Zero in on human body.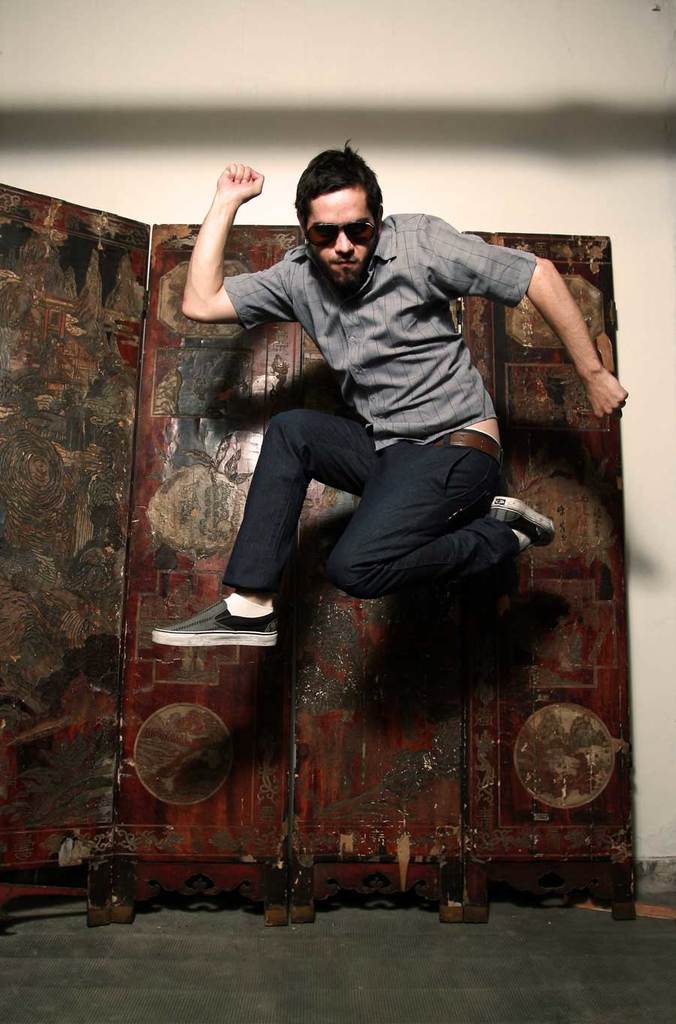
Zeroed in: locate(182, 161, 587, 675).
